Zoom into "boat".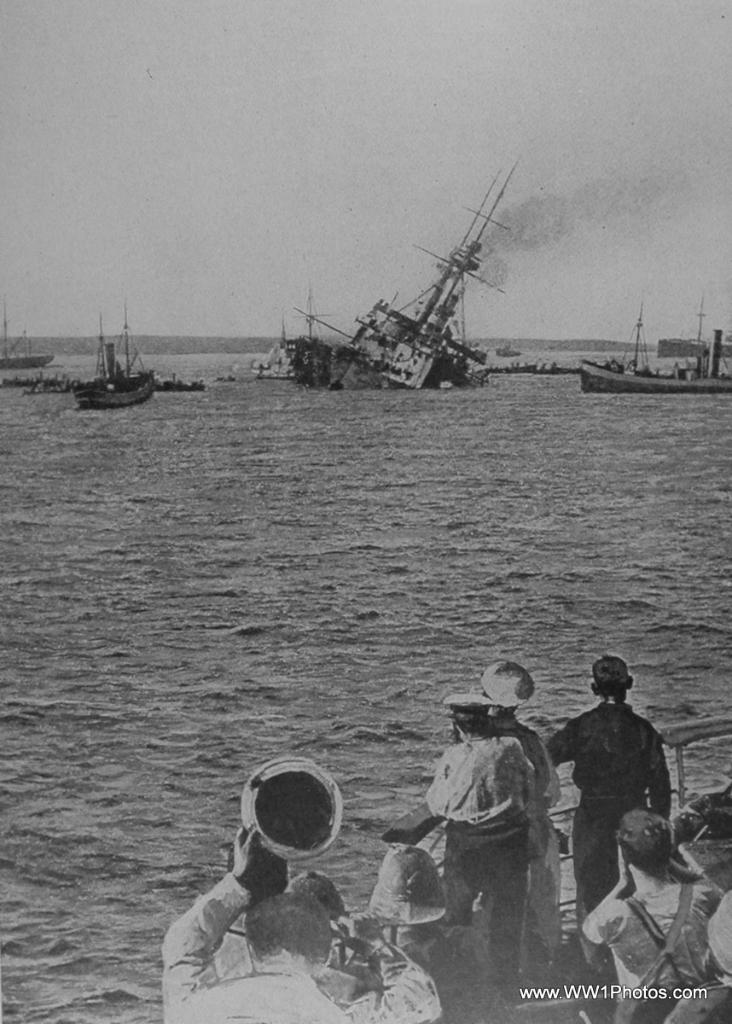
Zoom target: region(252, 319, 294, 375).
